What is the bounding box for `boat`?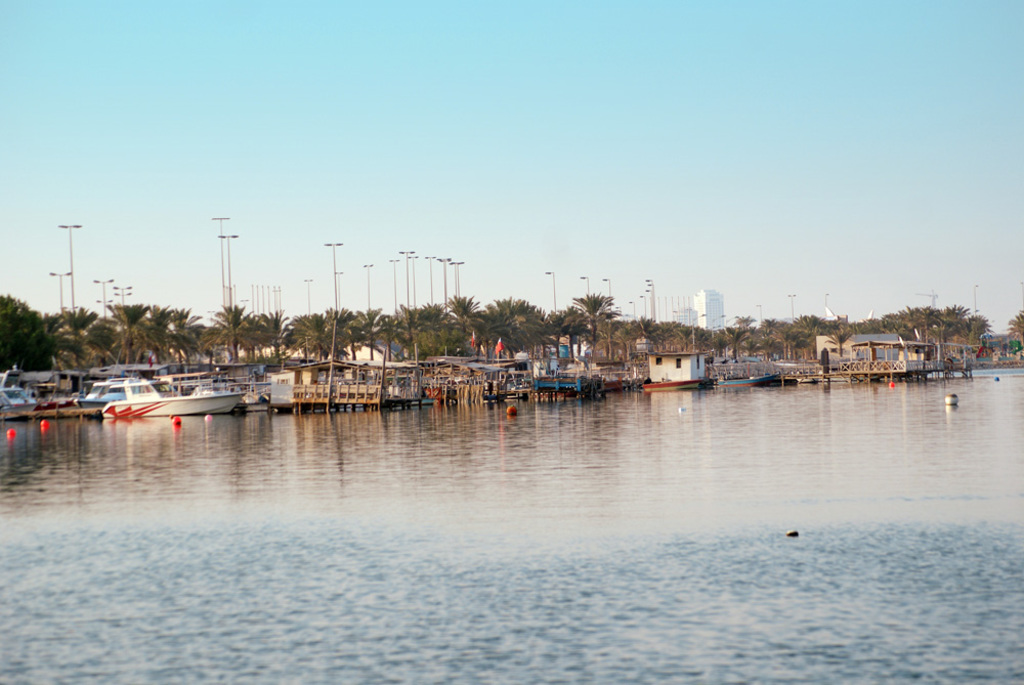
(left=66, top=362, right=262, bottom=423).
